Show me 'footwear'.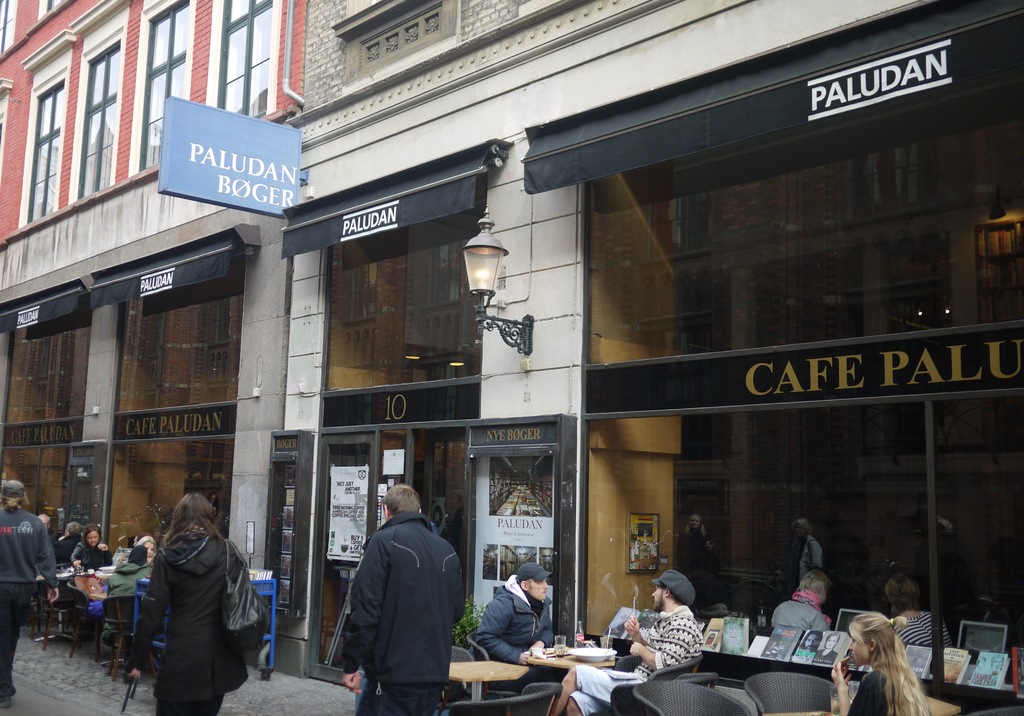
'footwear' is here: x1=120 y1=668 x2=143 y2=685.
